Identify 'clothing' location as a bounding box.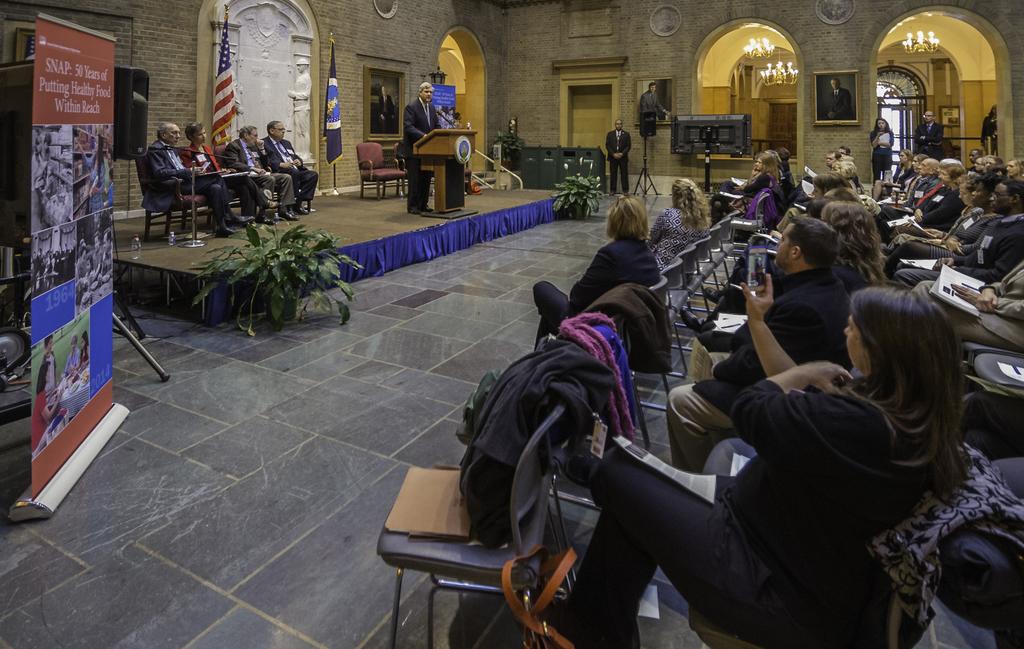
{"x1": 963, "y1": 381, "x2": 1023, "y2": 448}.
